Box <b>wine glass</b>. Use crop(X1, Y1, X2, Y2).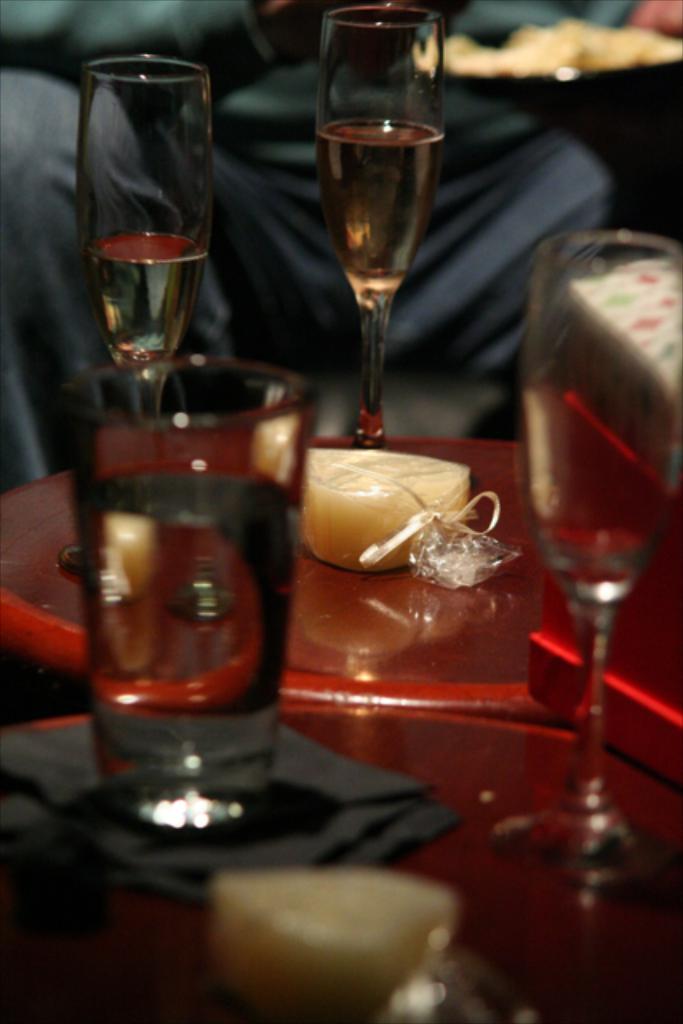
crop(310, 2, 446, 445).
